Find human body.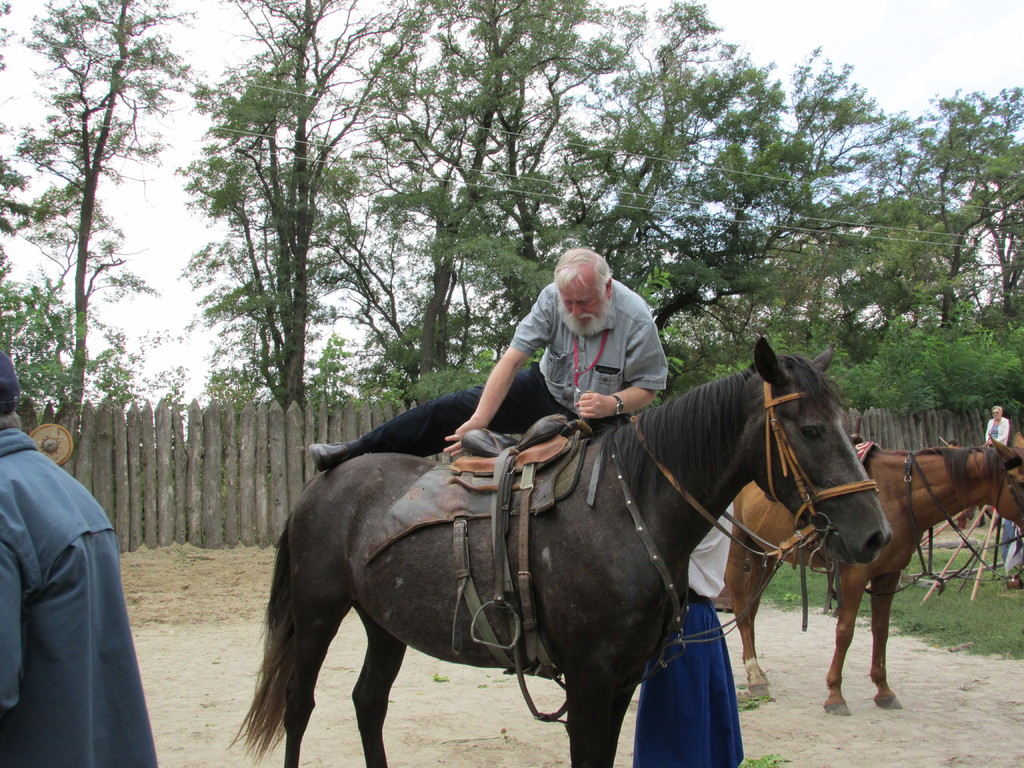
crop(636, 500, 735, 767).
